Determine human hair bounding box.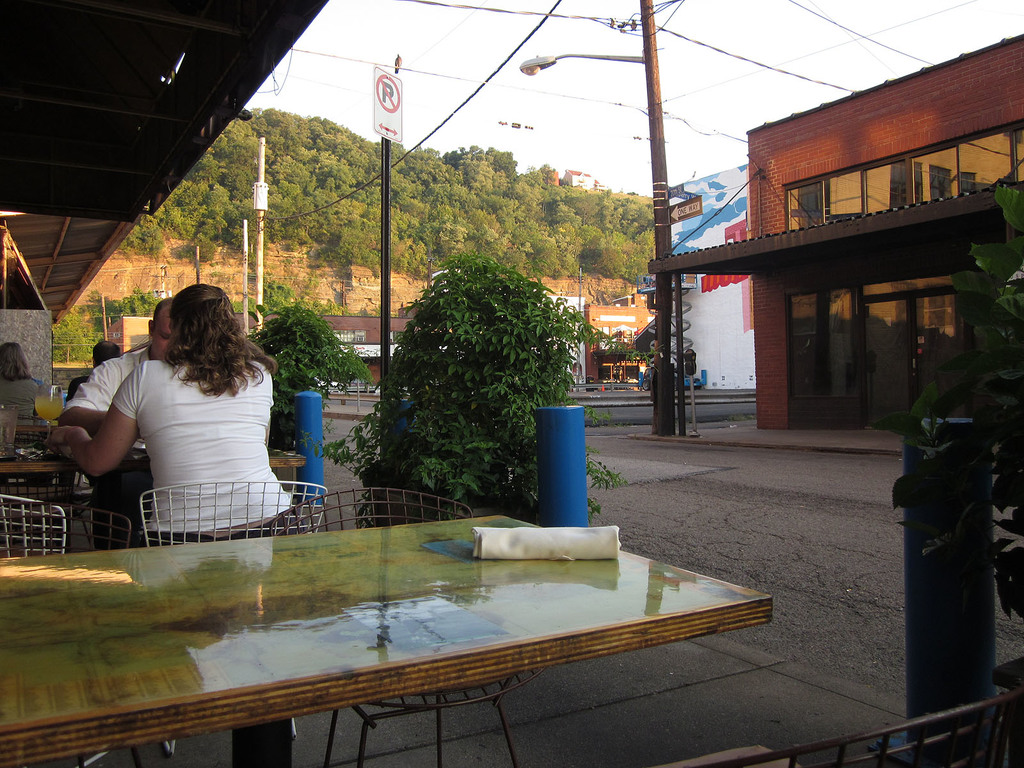
Determined: 90, 340, 122, 370.
